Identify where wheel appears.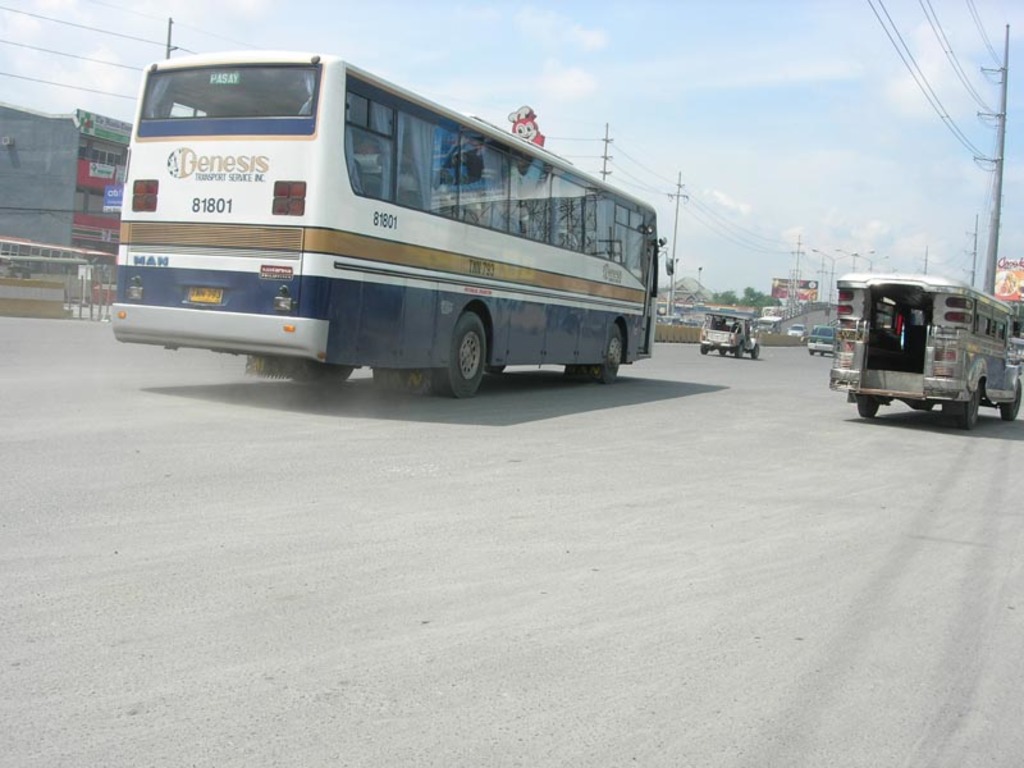
Appears at rect(721, 337, 730, 355).
